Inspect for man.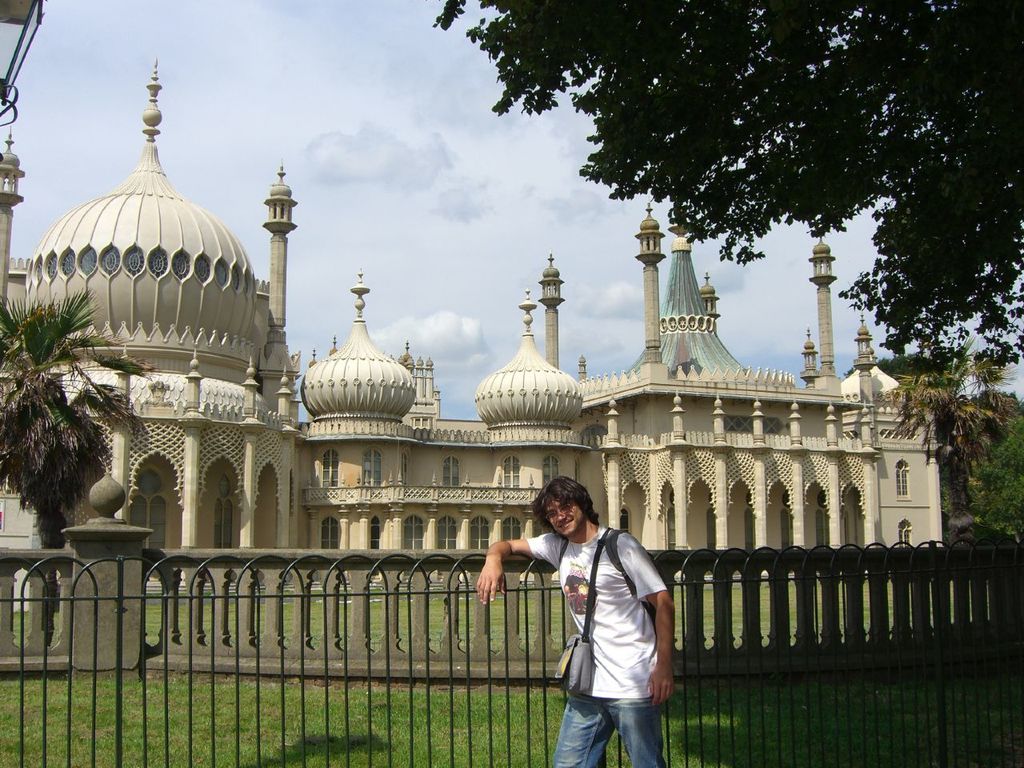
Inspection: box(494, 468, 692, 763).
